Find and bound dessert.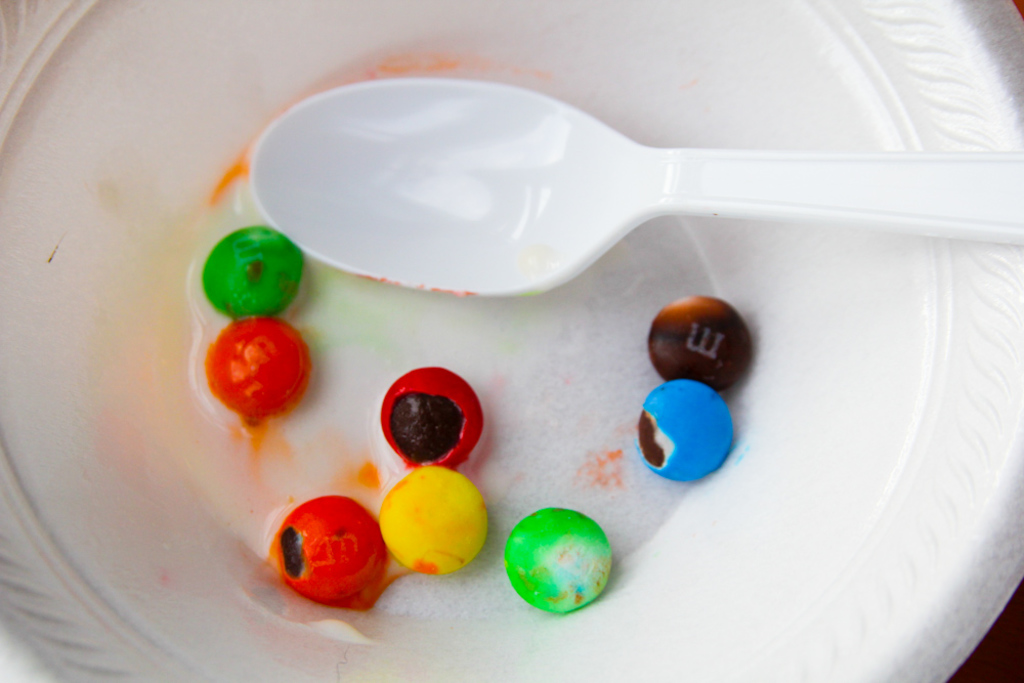
Bound: <region>385, 467, 488, 570</region>.
